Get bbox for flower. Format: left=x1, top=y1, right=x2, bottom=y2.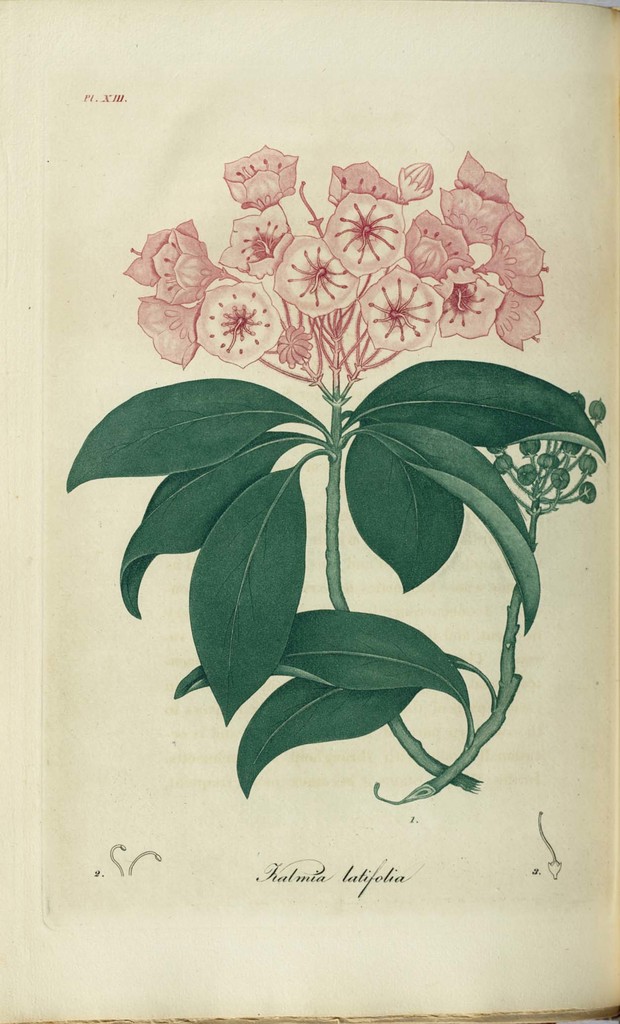
left=432, top=268, right=506, bottom=339.
